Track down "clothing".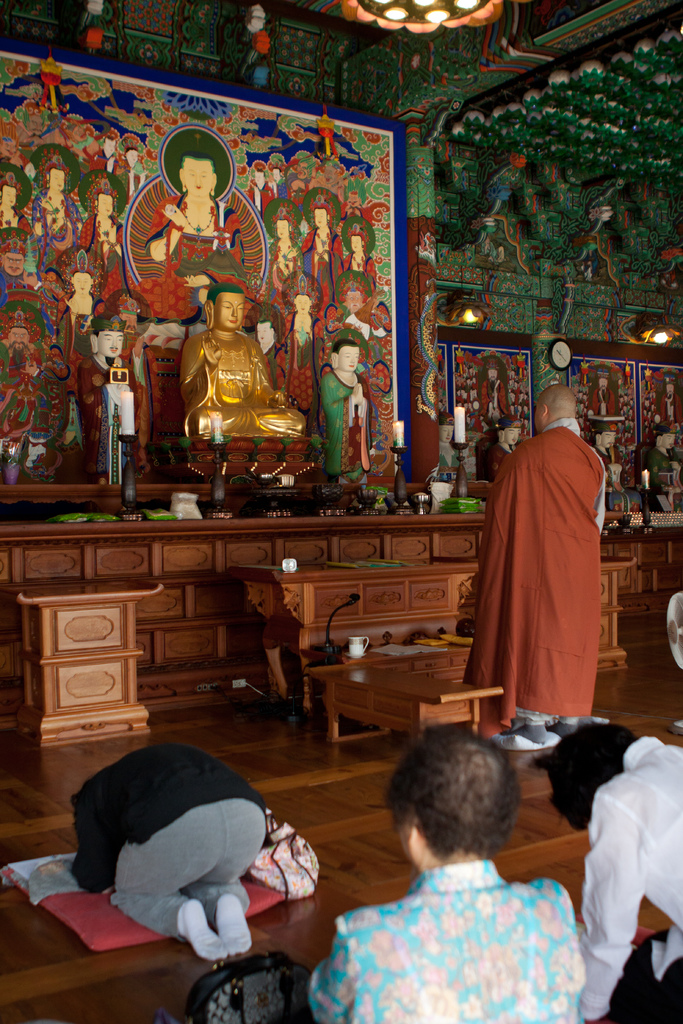
Tracked to {"left": 575, "top": 735, "right": 682, "bottom": 1023}.
